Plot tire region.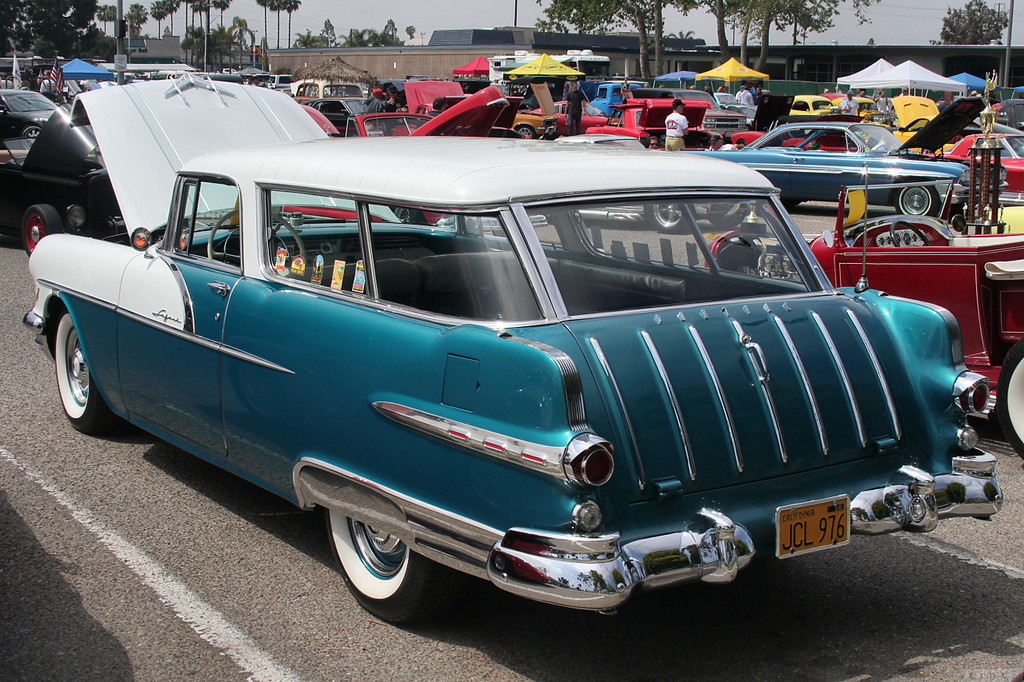
Plotted at 16, 126, 45, 150.
